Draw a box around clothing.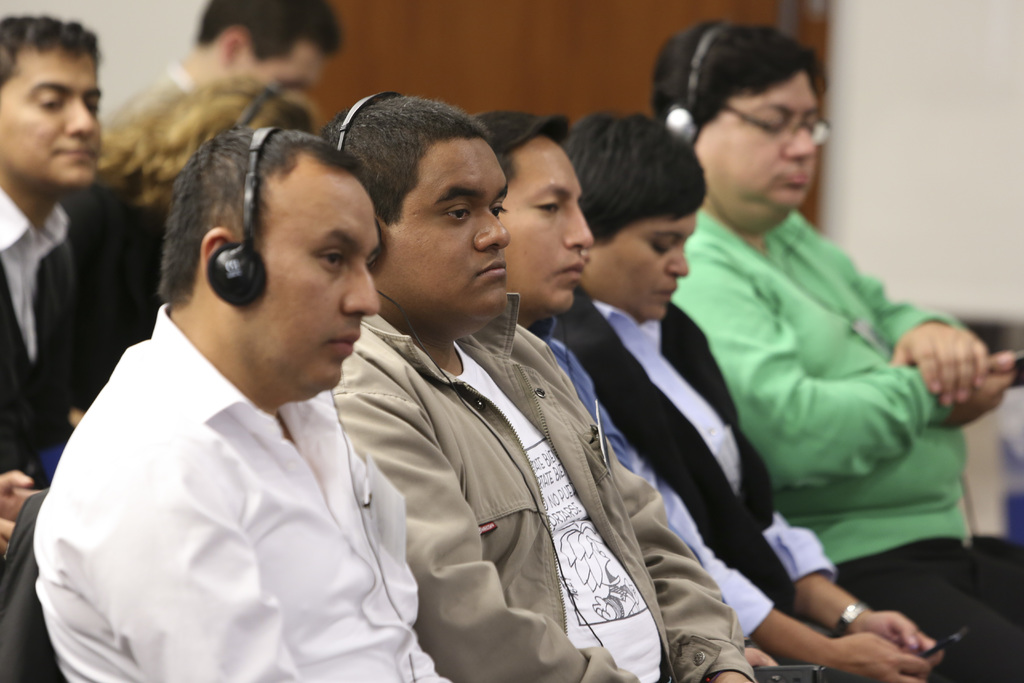
0,193,165,682.
